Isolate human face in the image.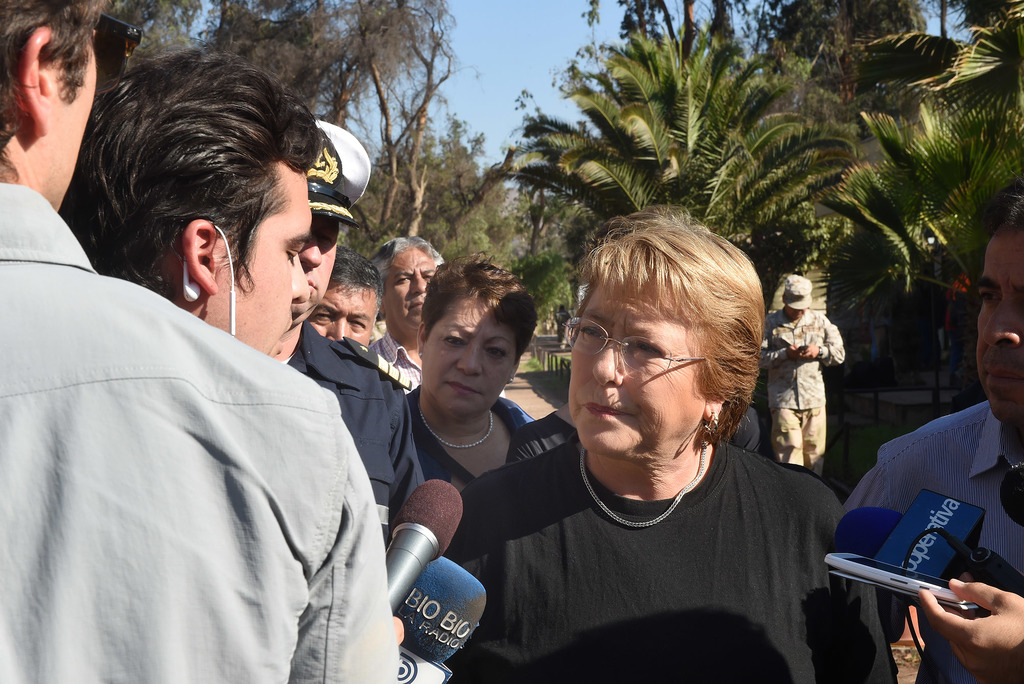
Isolated region: select_region(422, 293, 515, 423).
